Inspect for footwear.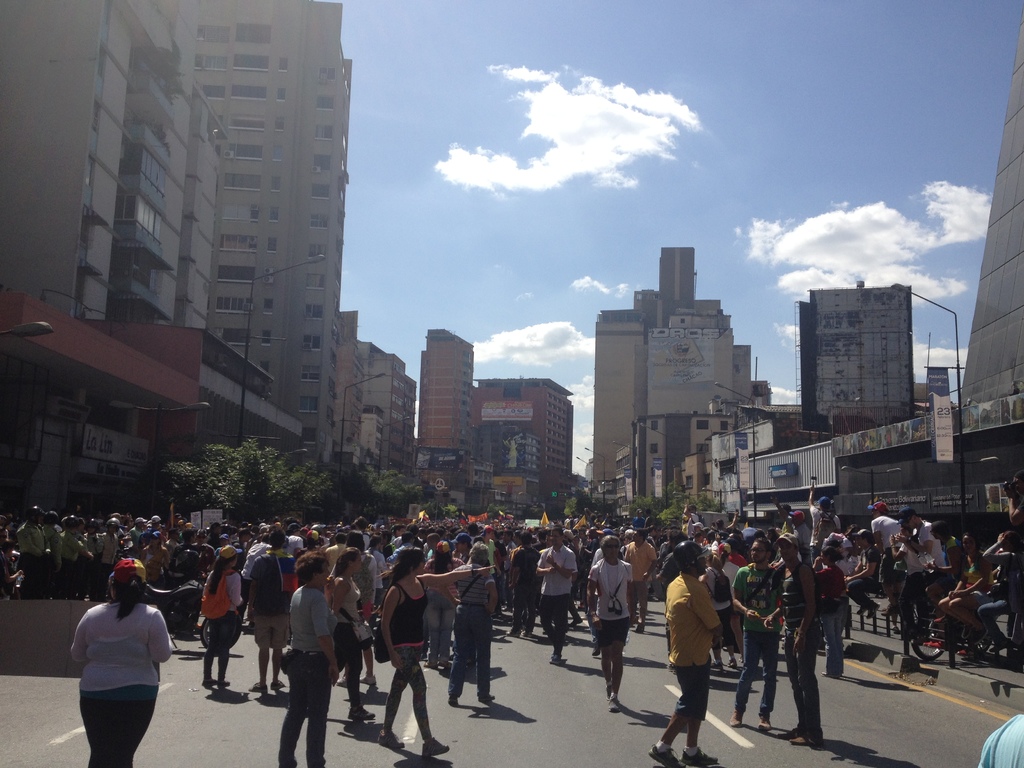
Inspection: 348:704:374:721.
